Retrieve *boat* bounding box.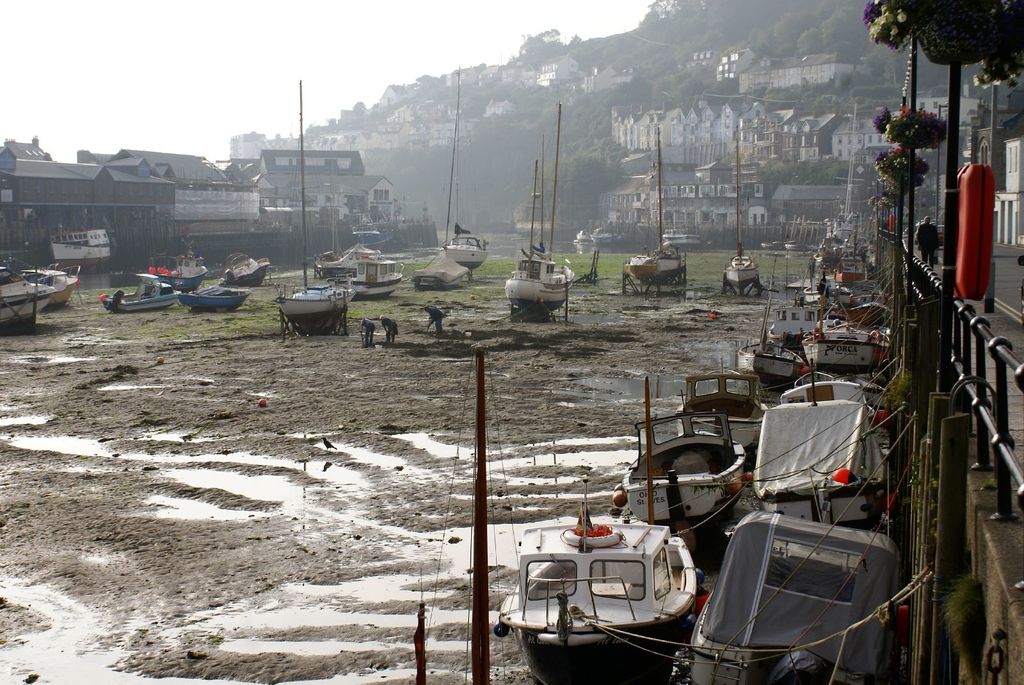
Bounding box: detection(619, 127, 687, 294).
